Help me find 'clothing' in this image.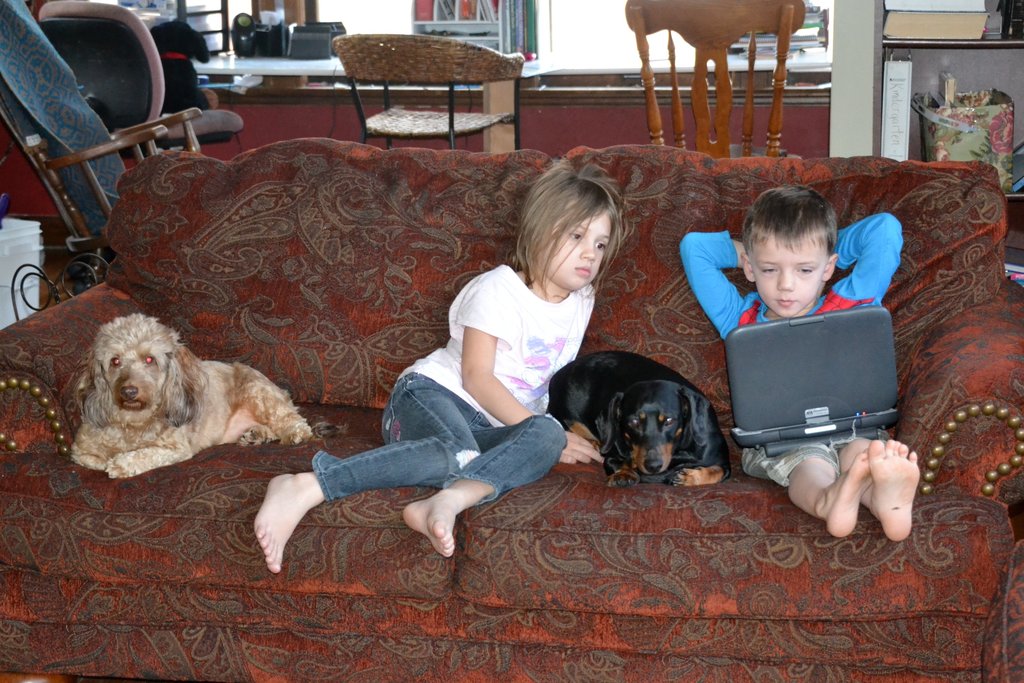
Found it: 310 276 588 503.
